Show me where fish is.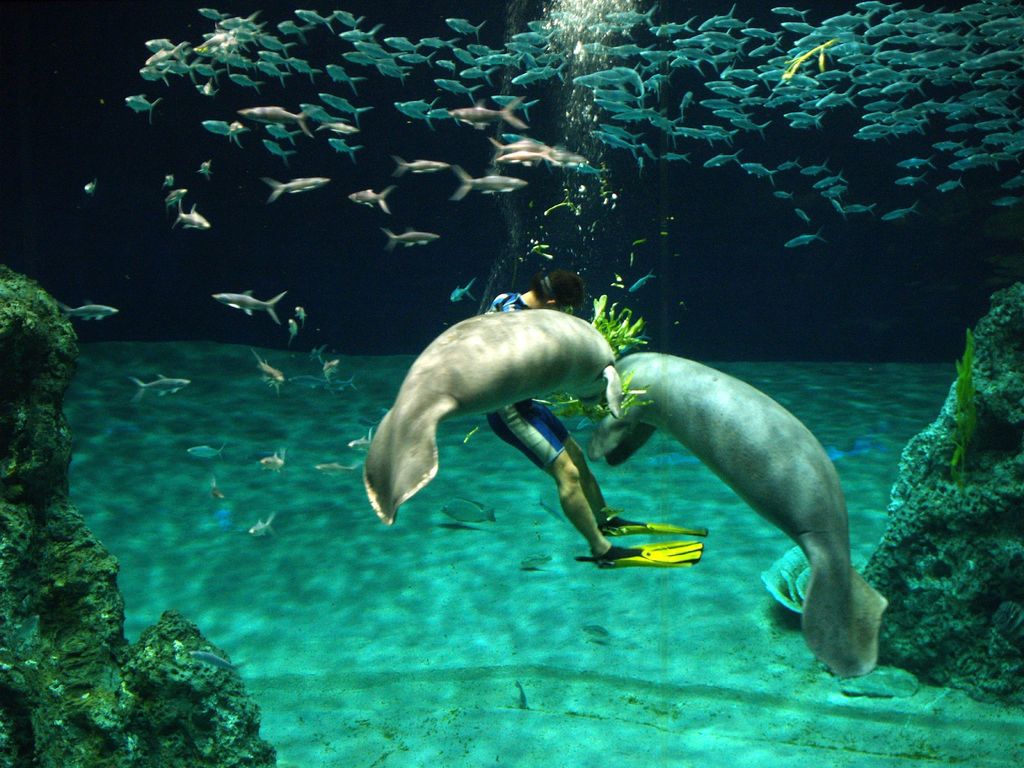
fish is at (left=391, top=158, right=451, bottom=175).
